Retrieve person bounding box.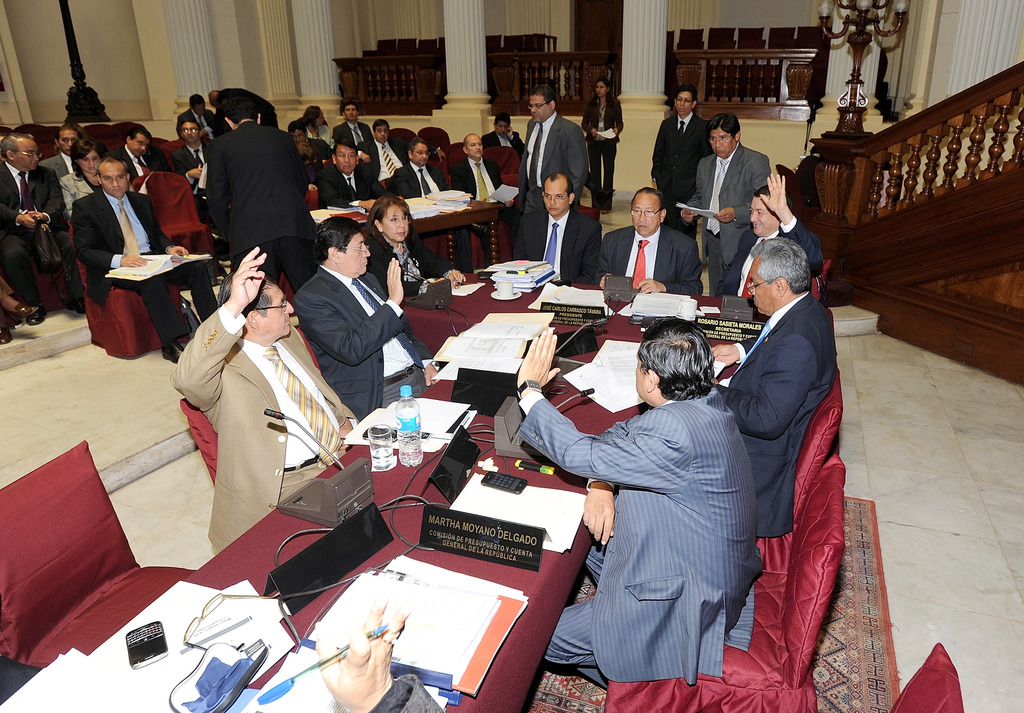
Bounding box: [left=678, top=115, right=774, bottom=288].
